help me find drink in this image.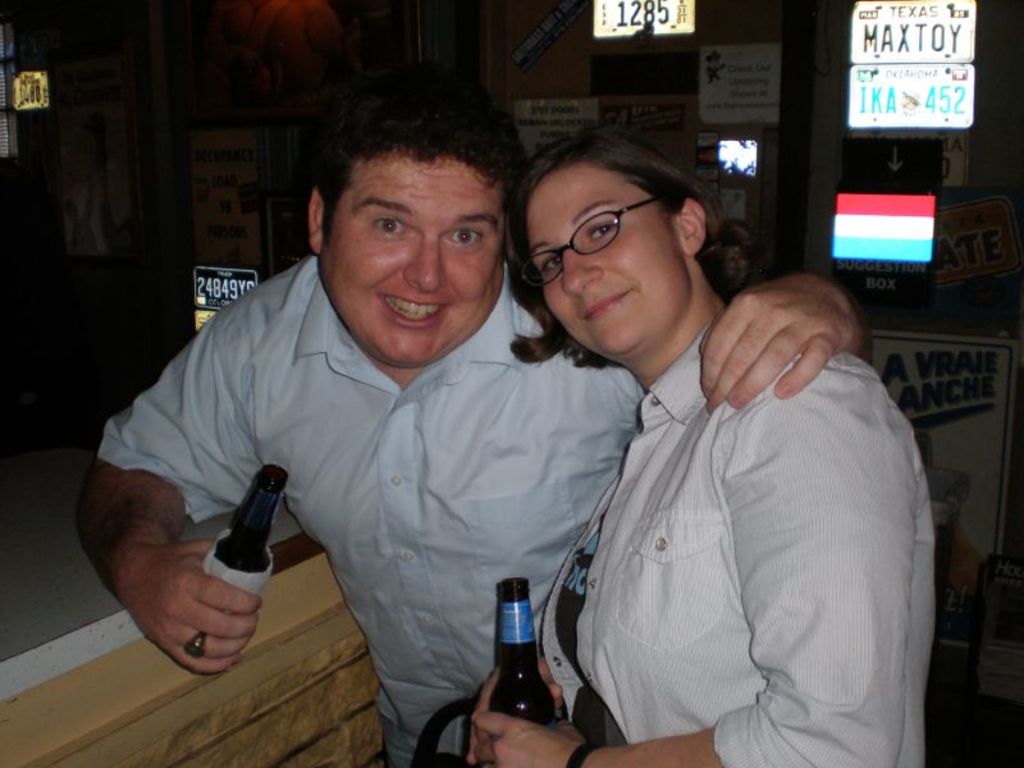
Found it: 206:466:291:622.
